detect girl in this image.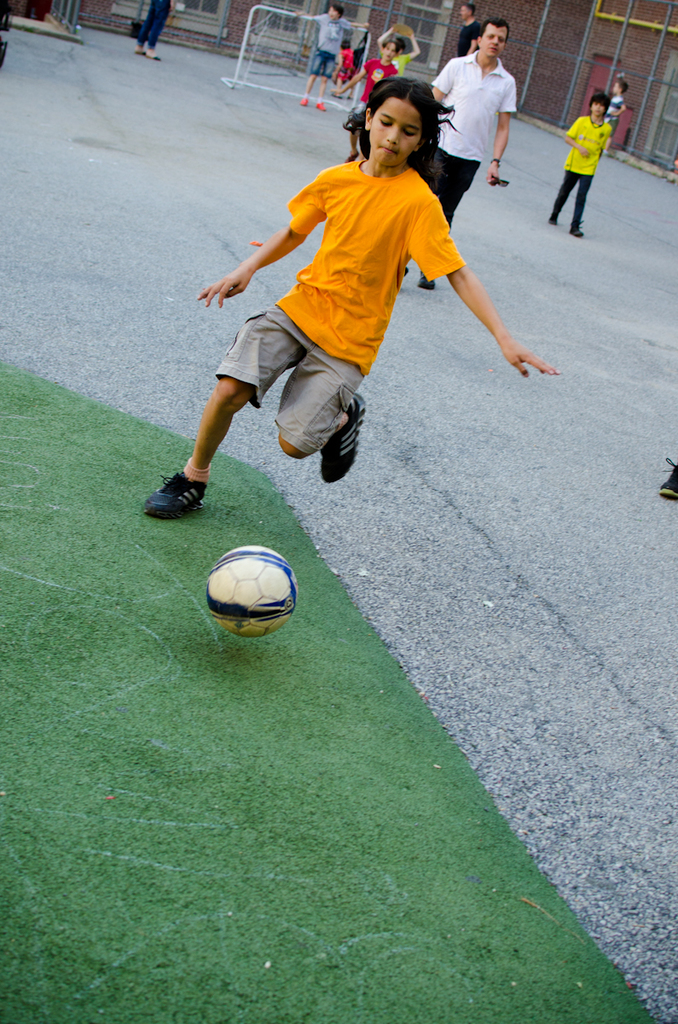
Detection: [295, 0, 357, 110].
